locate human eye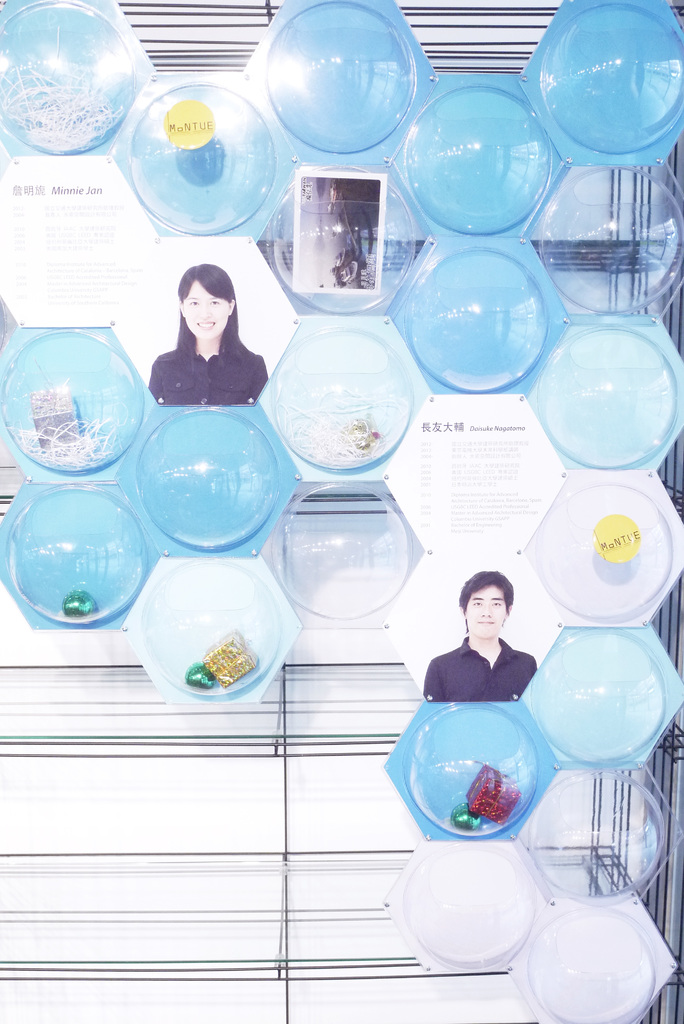
(left=208, top=300, right=220, bottom=307)
